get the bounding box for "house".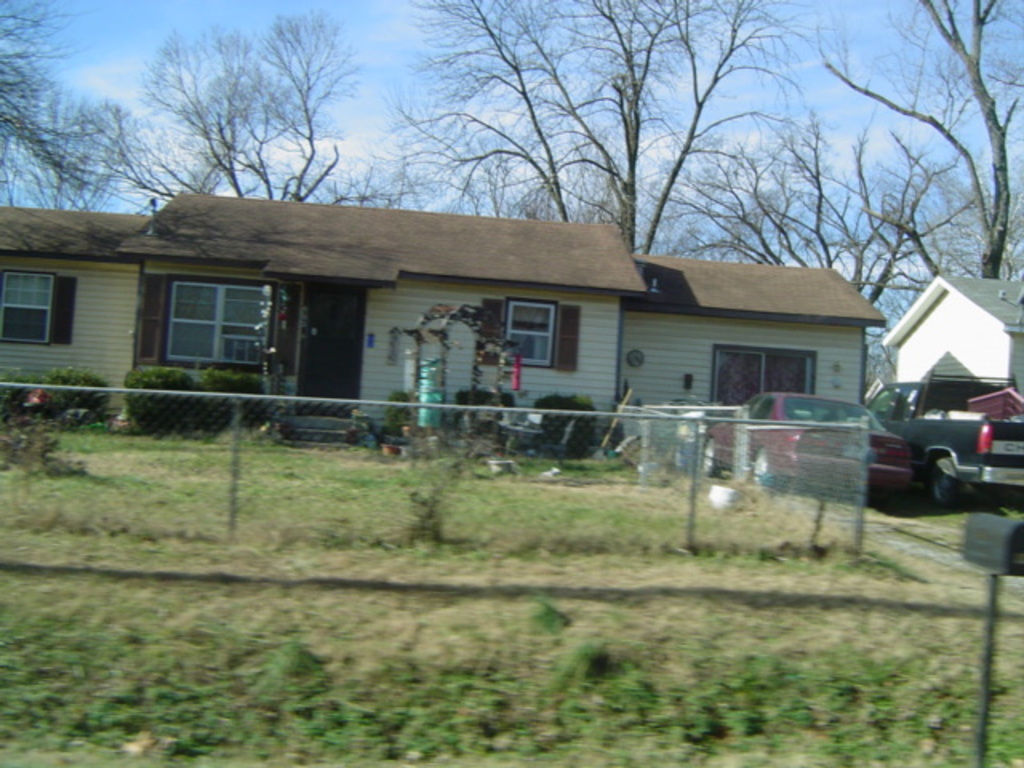
877, 270, 1022, 421.
